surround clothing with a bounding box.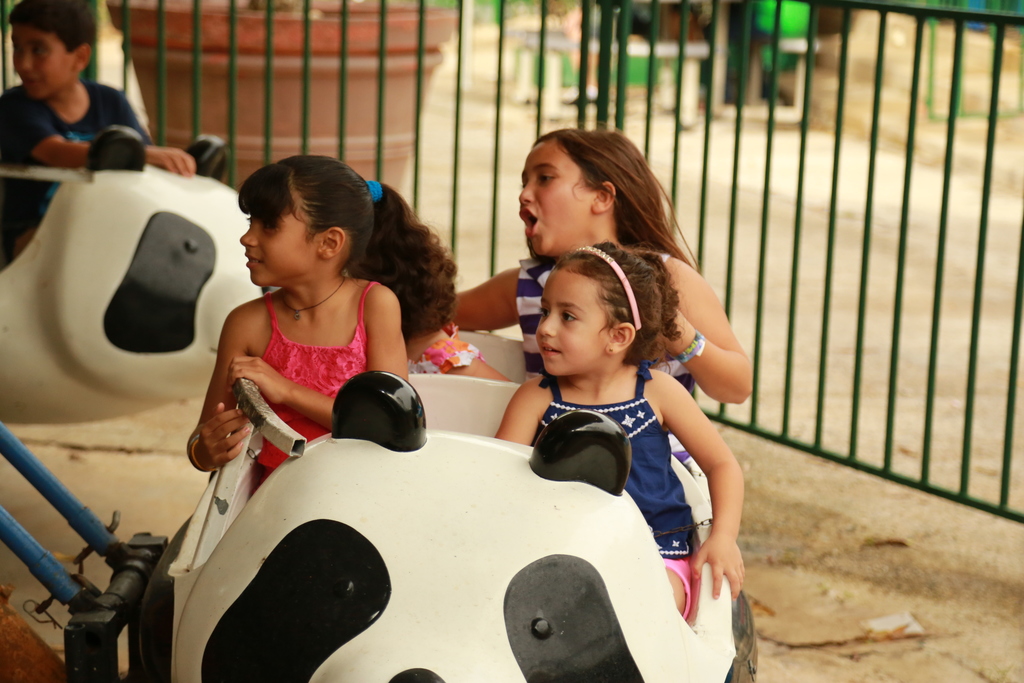
244 275 380 504.
